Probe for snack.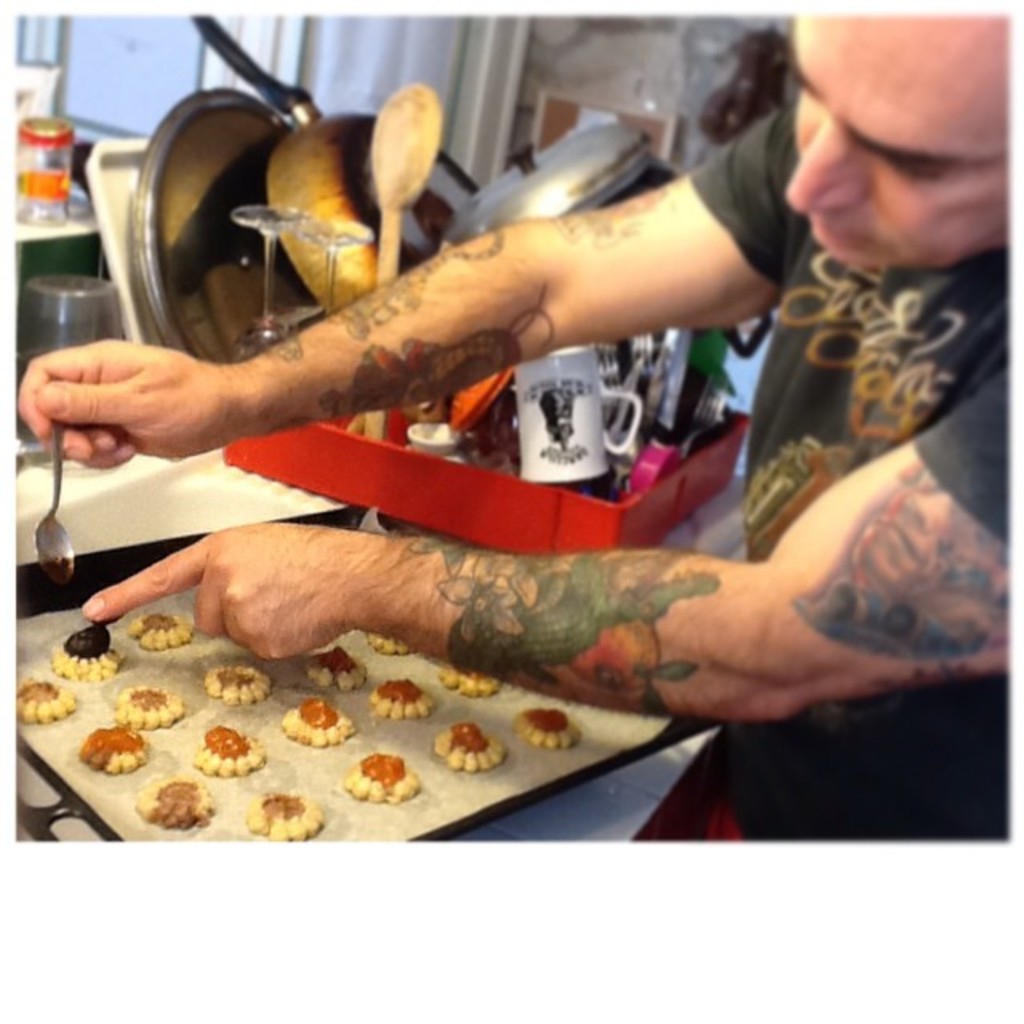
Probe result: bbox=[512, 701, 592, 755].
